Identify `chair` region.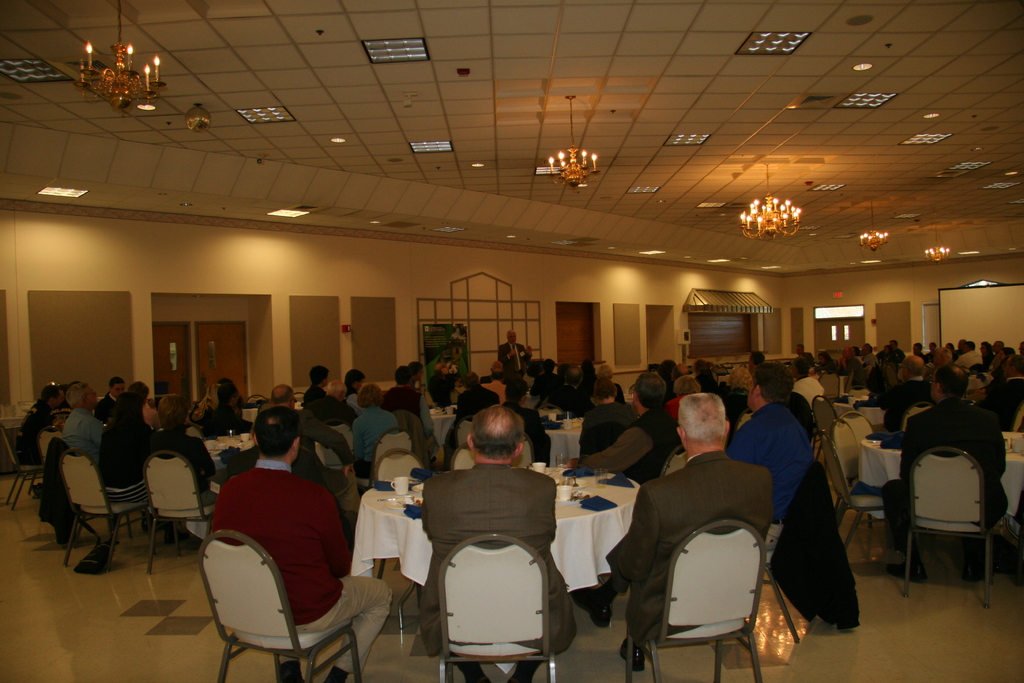
Region: <bbox>821, 431, 888, 557</bbox>.
